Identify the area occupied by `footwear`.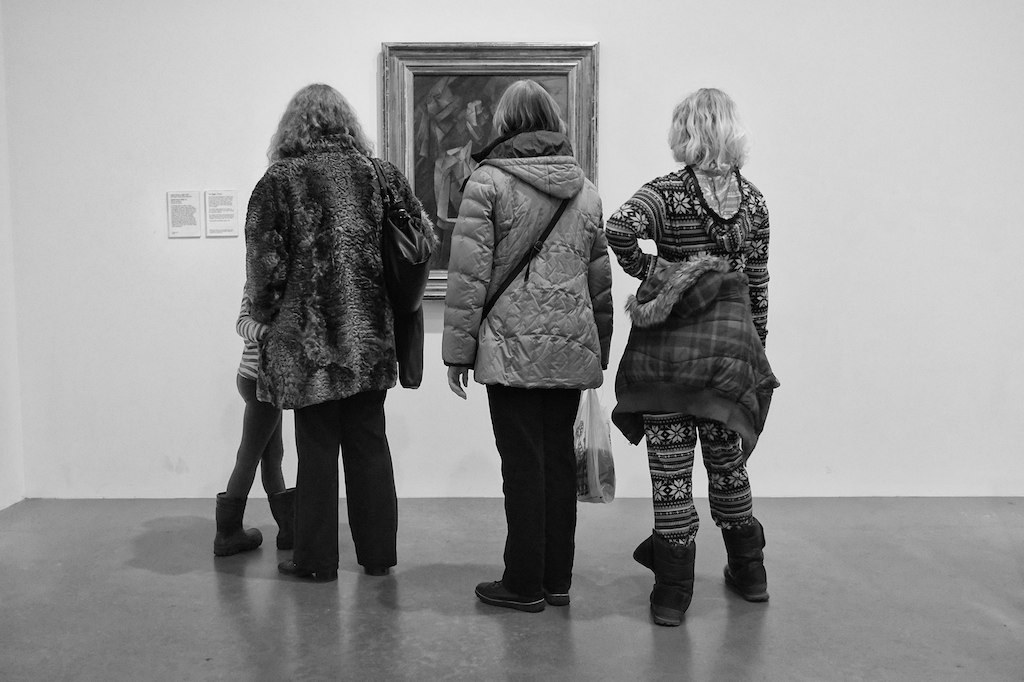
Area: (x1=364, y1=564, x2=398, y2=576).
